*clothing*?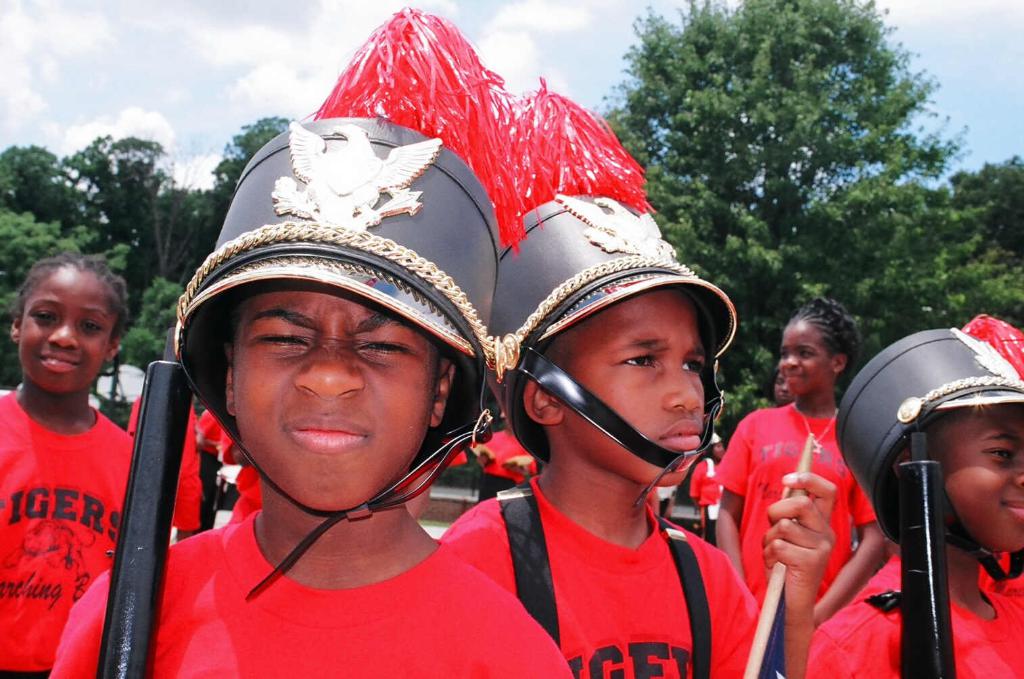
x1=715 y1=388 x2=874 y2=602
